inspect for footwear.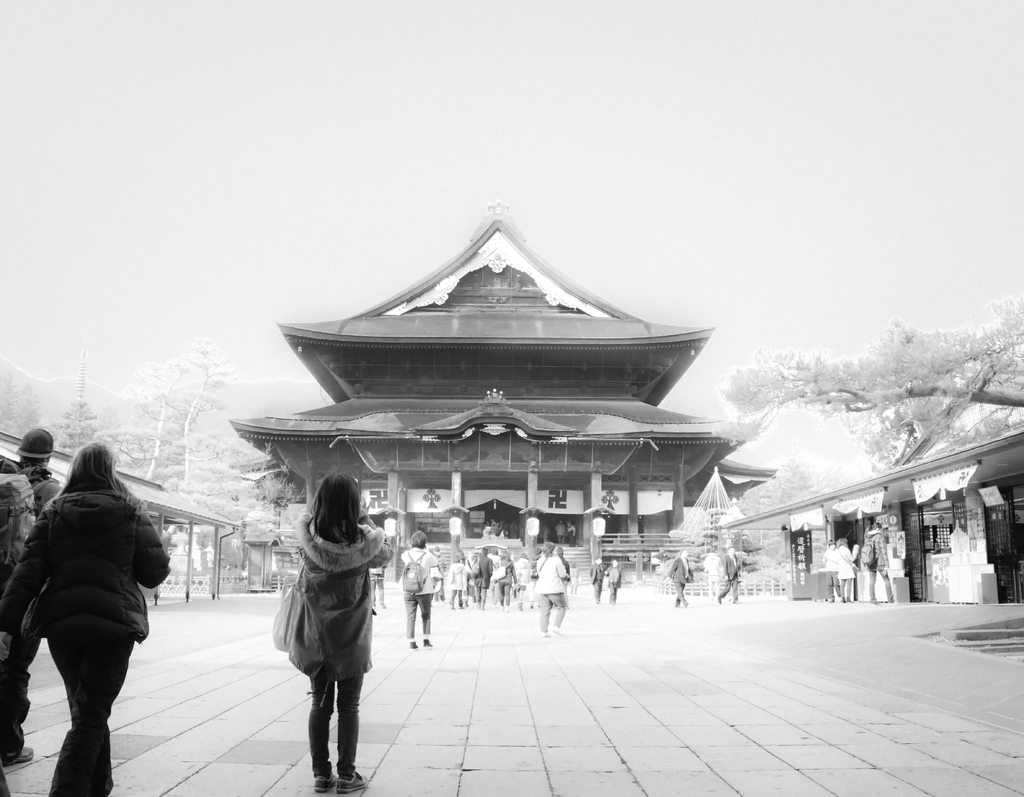
Inspection: [x1=554, y1=627, x2=563, y2=637].
